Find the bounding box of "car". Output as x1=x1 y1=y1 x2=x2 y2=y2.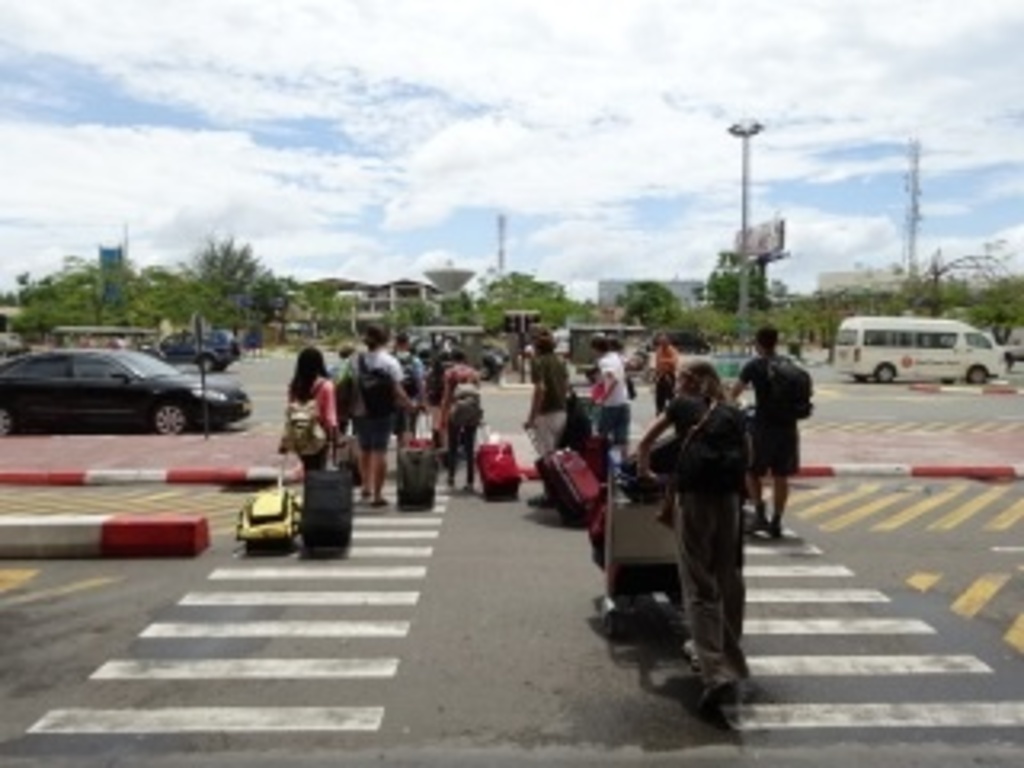
x1=141 y1=323 x2=240 y2=368.
